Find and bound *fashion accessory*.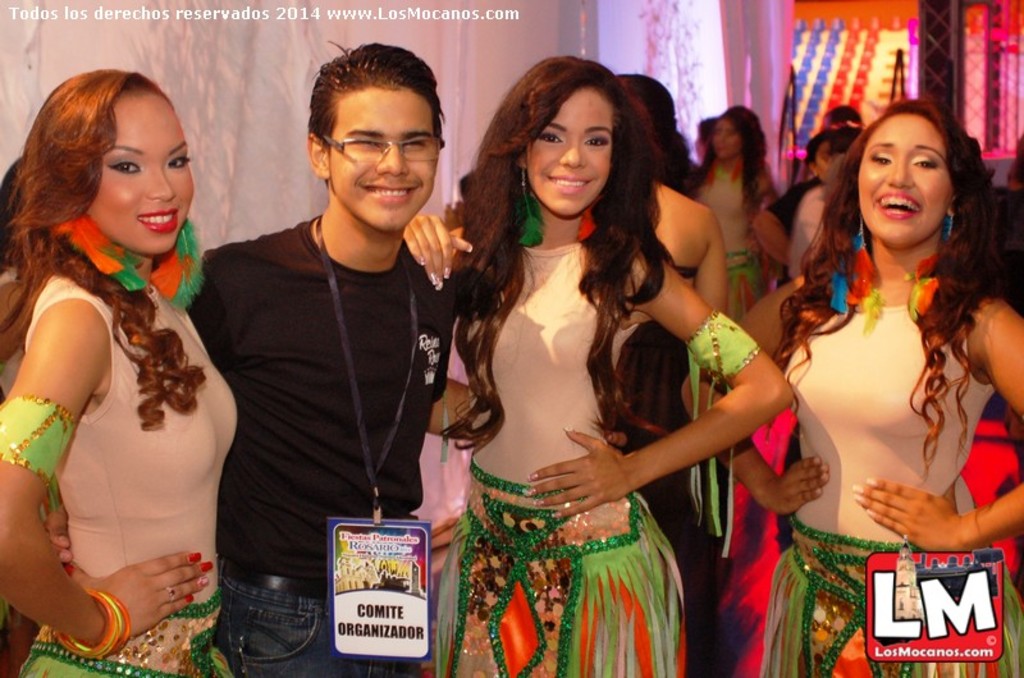
Bound: x1=54, y1=214, x2=142, y2=297.
